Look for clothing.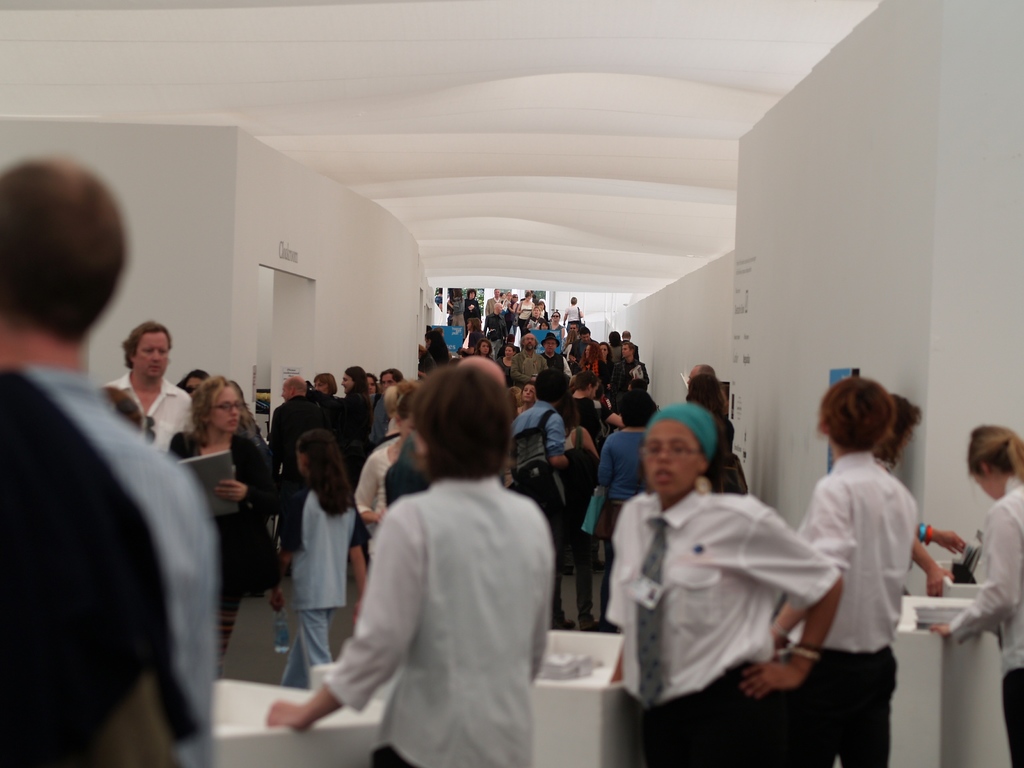
Found: (598, 483, 831, 767).
